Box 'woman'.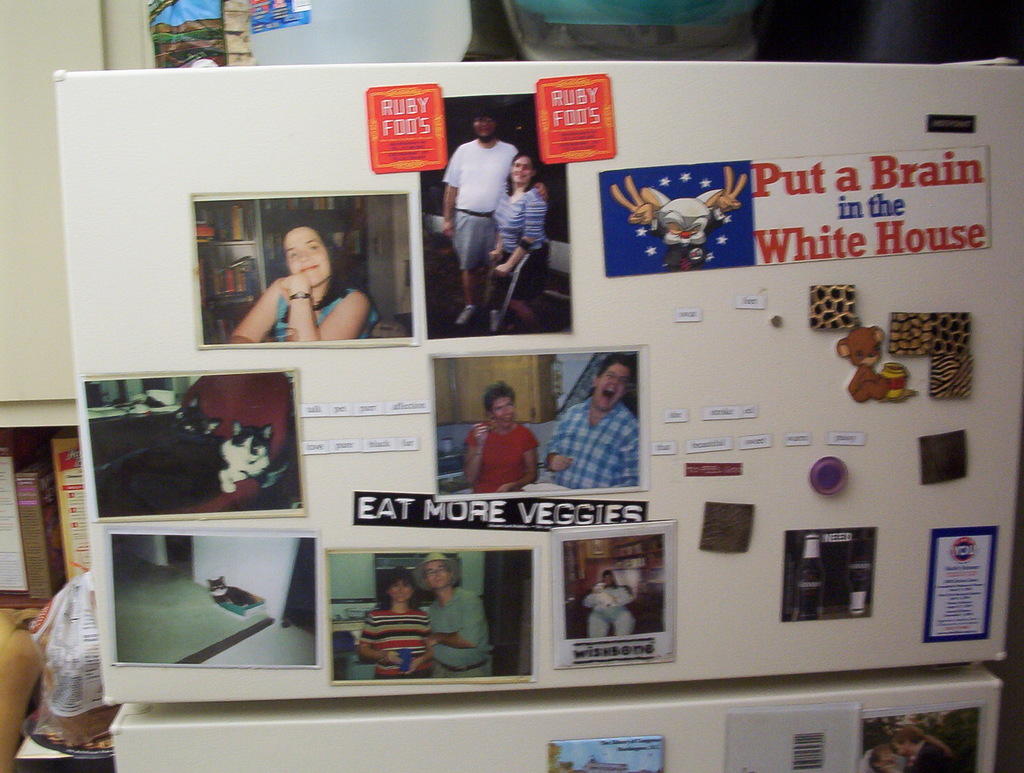
(x1=226, y1=213, x2=378, y2=345).
